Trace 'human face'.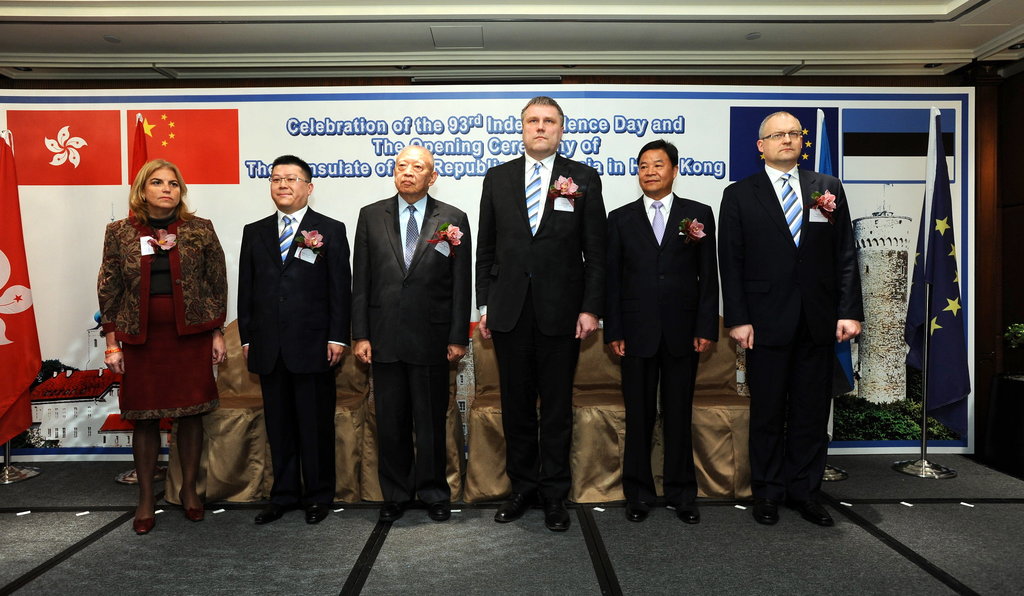
Traced to (x1=393, y1=150, x2=428, y2=190).
